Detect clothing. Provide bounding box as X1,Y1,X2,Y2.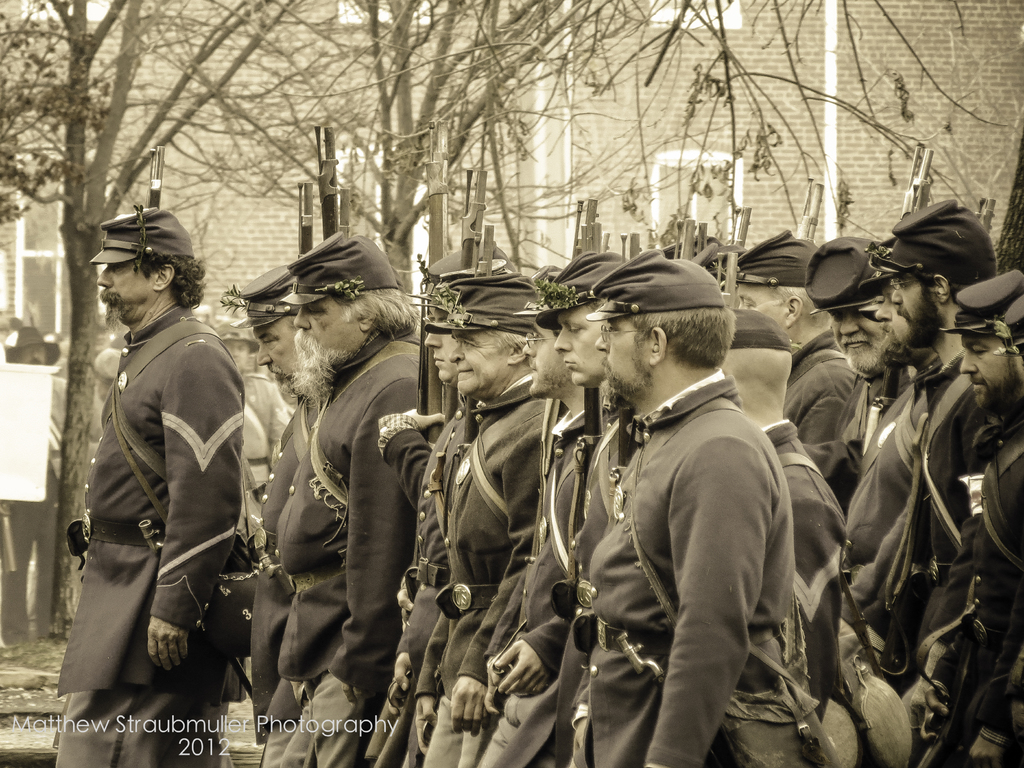
924,402,1023,767.
